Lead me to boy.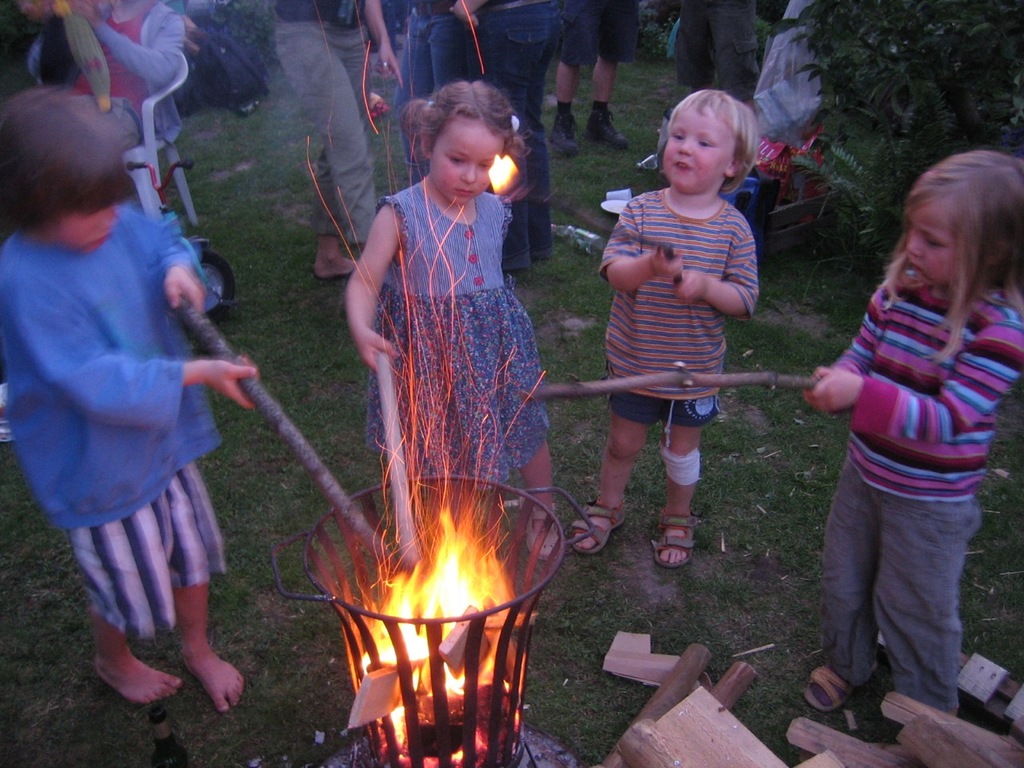
Lead to [0,86,262,714].
